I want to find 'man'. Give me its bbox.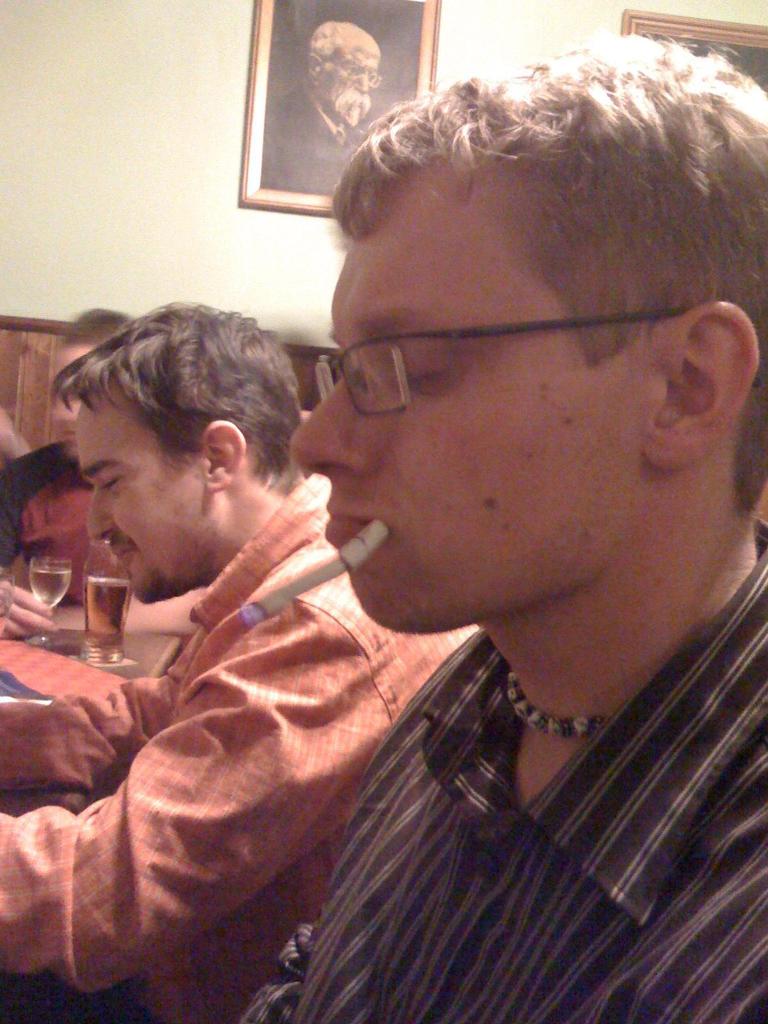
[left=258, top=13, right=384, bottom=184].
